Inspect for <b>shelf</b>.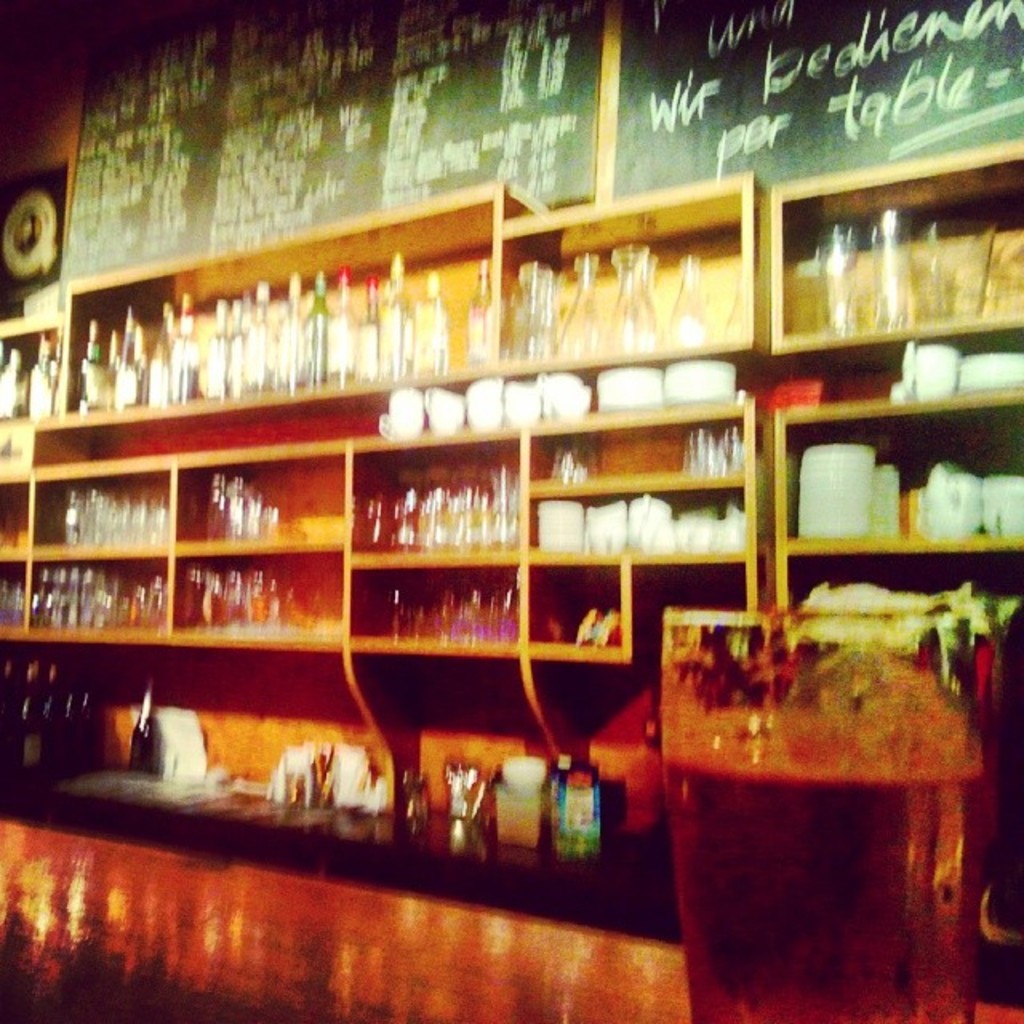
Inspection: 520, 408, 747, 491.
